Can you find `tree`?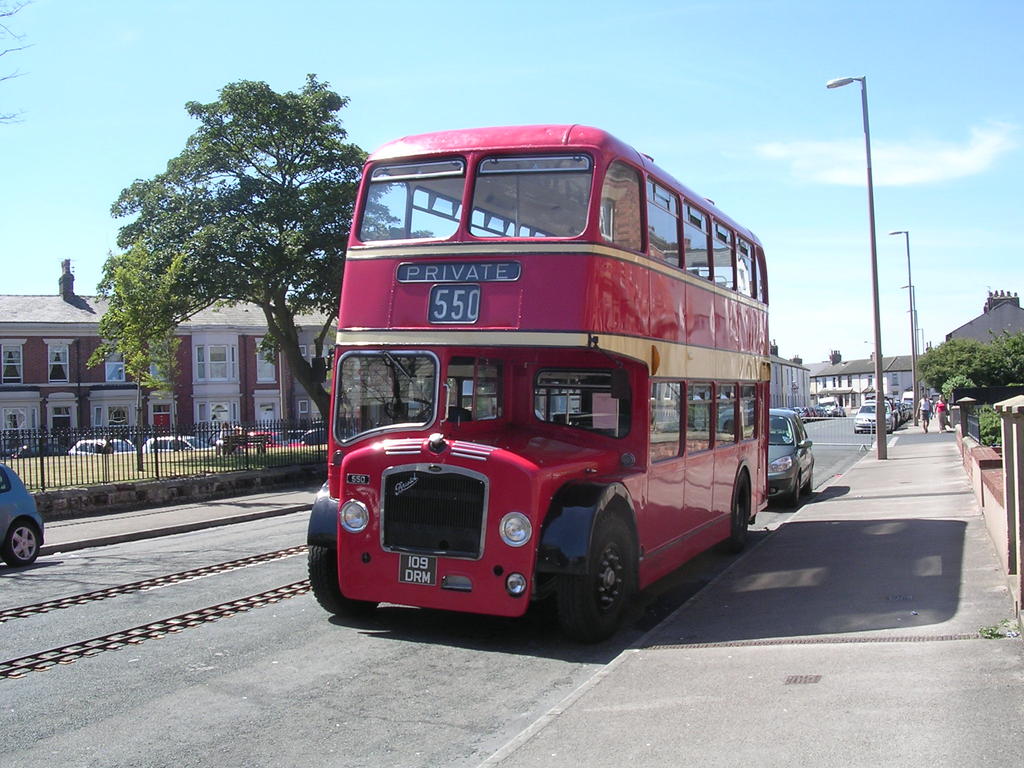
Yes, bounding box: left=144, top=328, right=178, bottom=431.
